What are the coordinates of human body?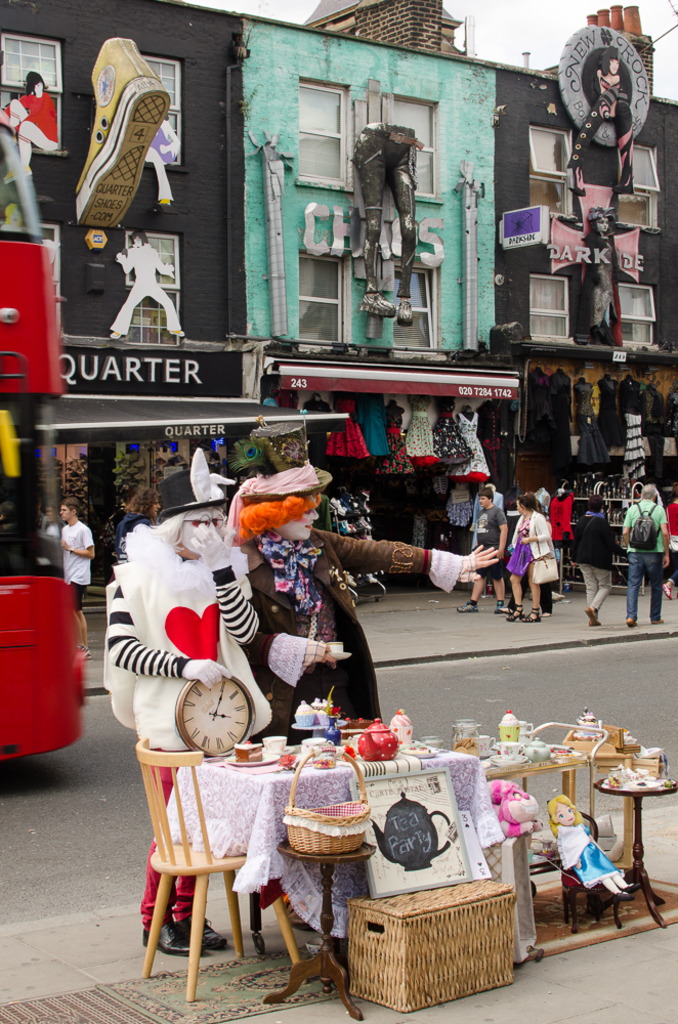
<box>620,479,673,632</box>.
